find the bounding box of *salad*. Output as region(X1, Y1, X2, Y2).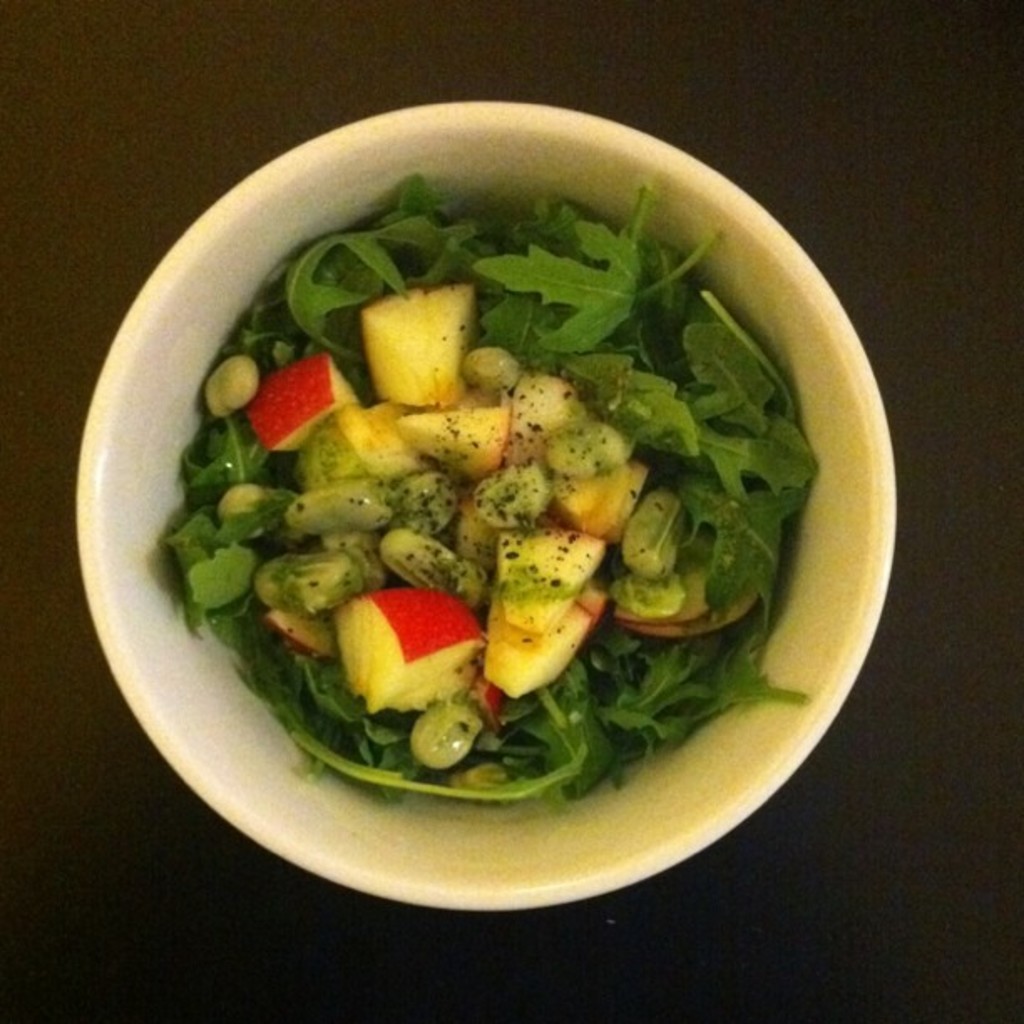
region(152, 176, 818, 820).
